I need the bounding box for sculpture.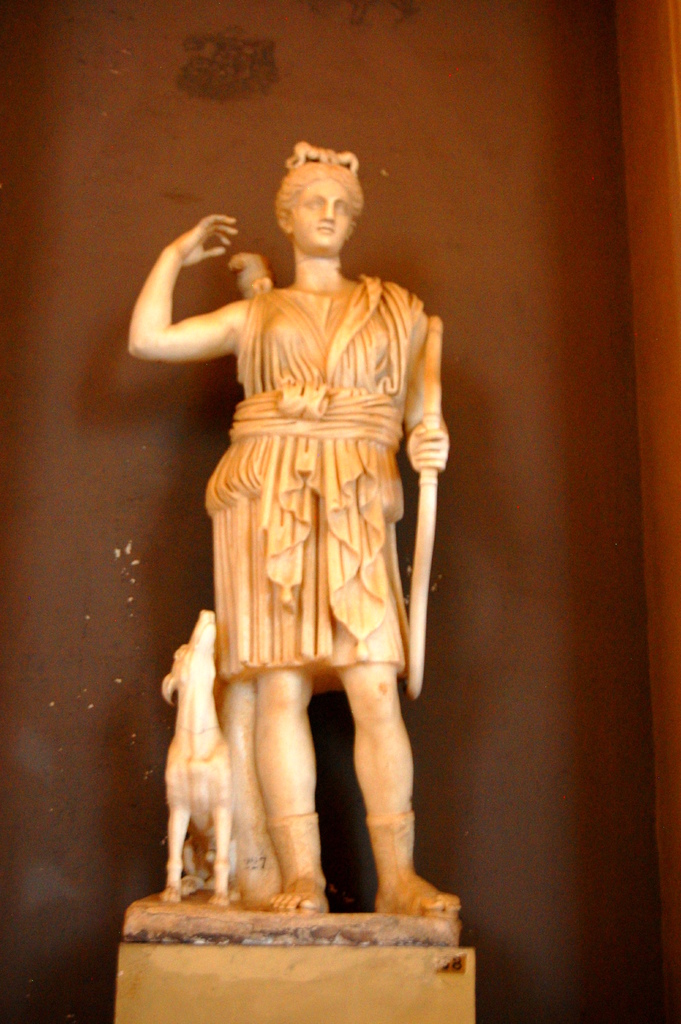
Here it is: bbox=[112, 134, 471, 946].
